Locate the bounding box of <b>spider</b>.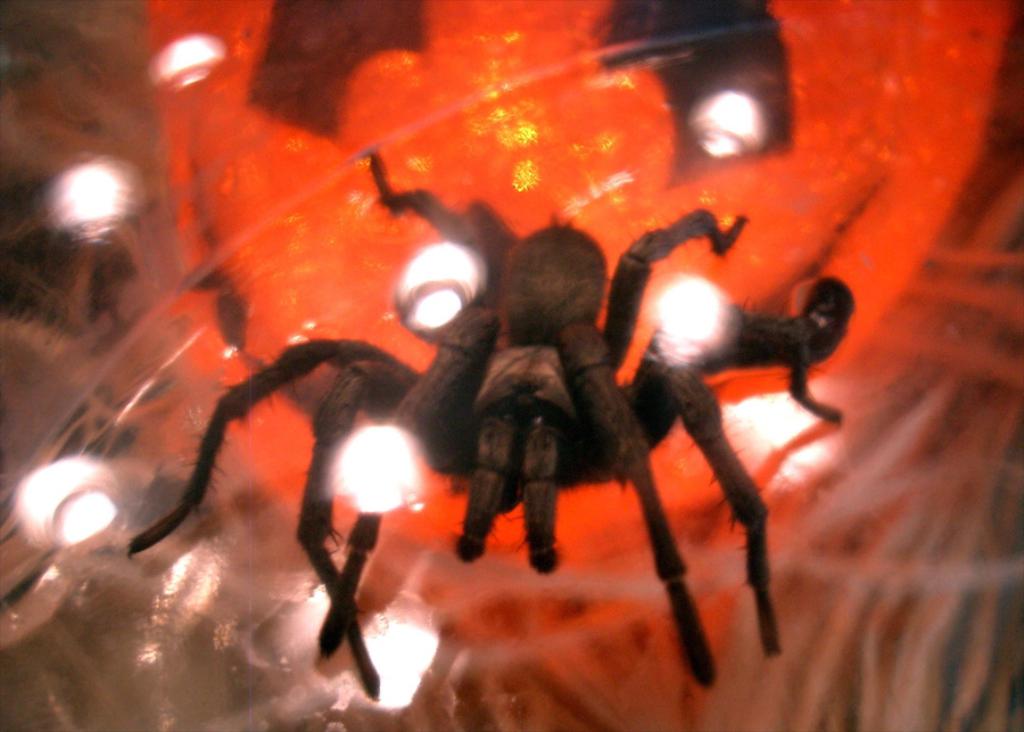
Bounding box: crop(121, 143, 858, 697).
